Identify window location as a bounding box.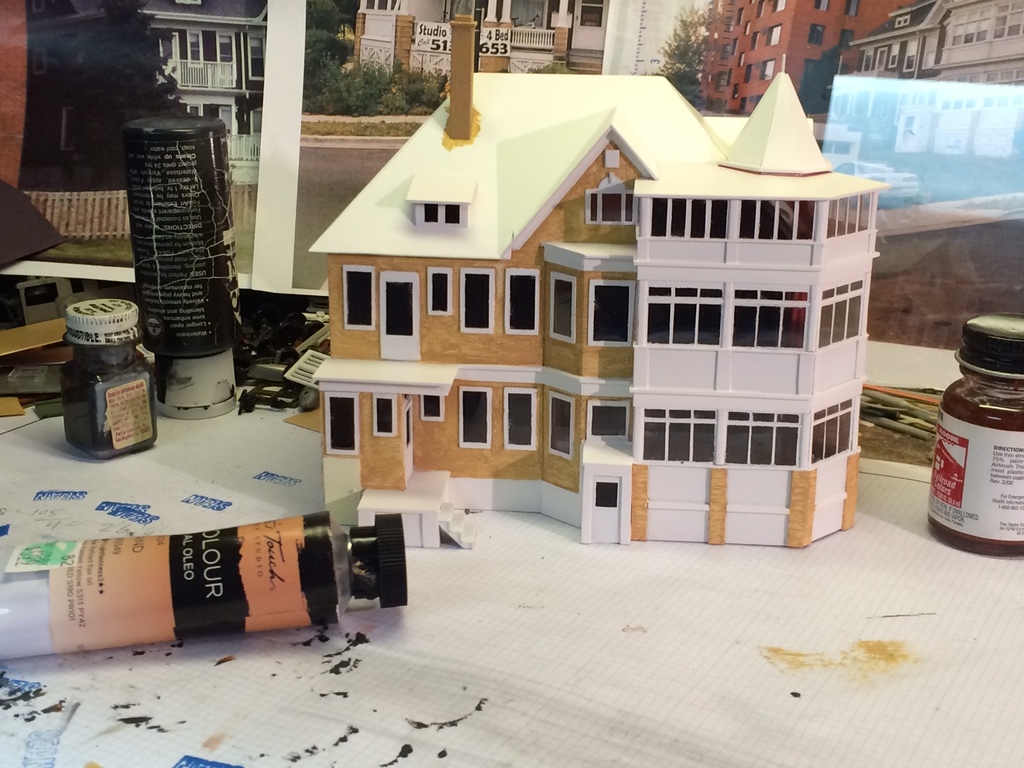
893, 15, 908, 26.
